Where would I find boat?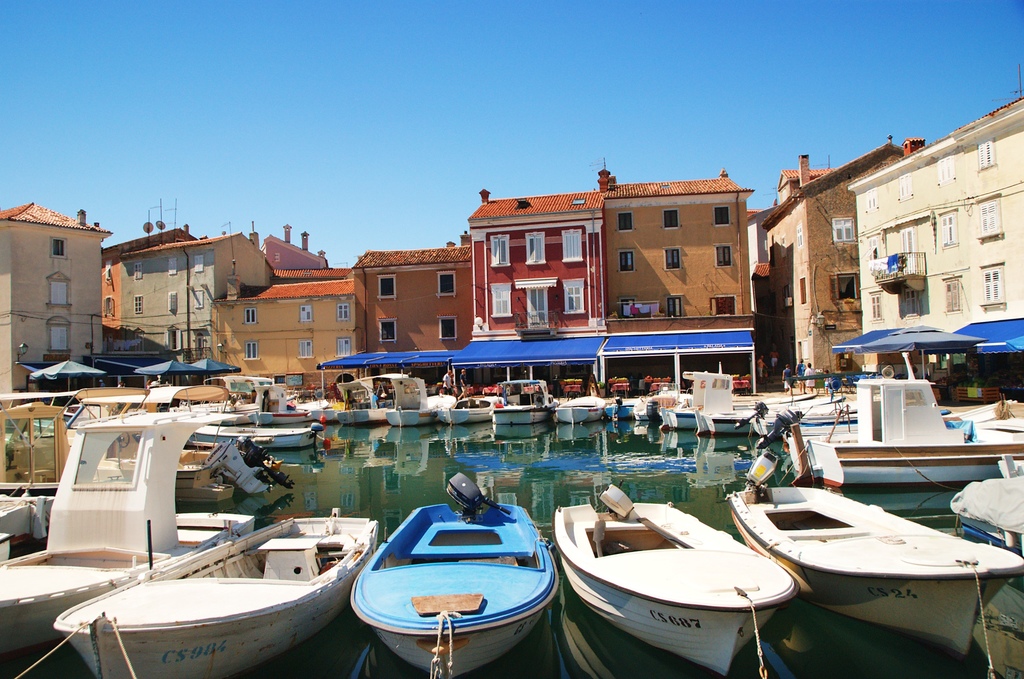
At 660 396 701 430.
